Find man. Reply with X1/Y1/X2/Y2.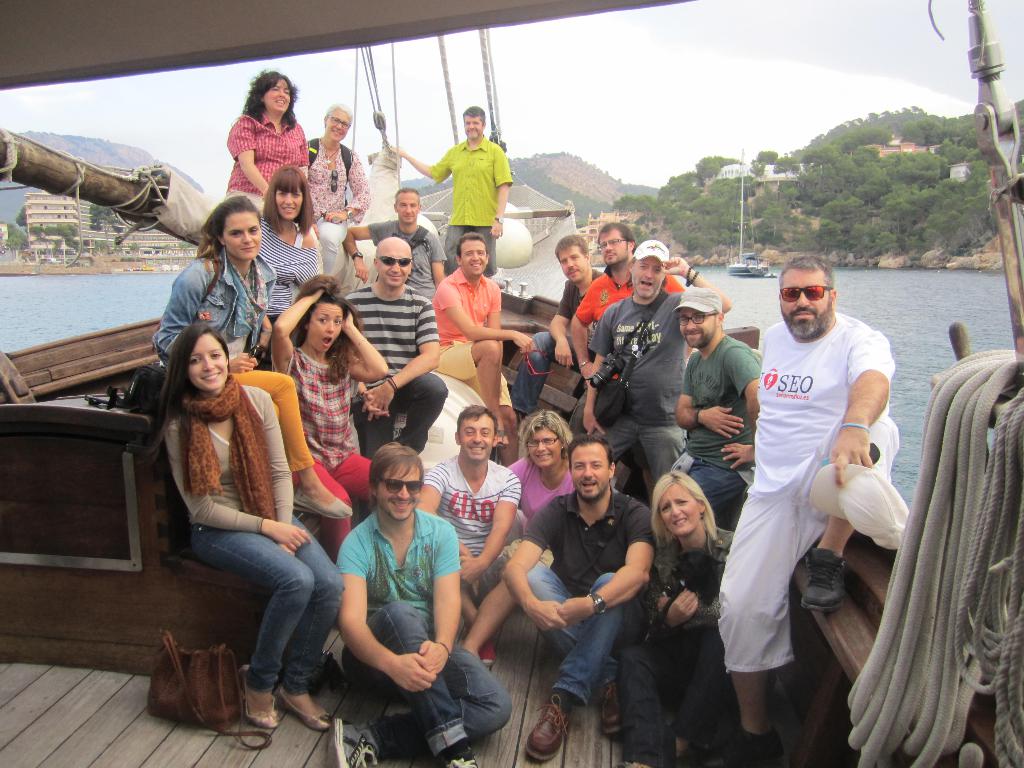
413/404/525/668.
